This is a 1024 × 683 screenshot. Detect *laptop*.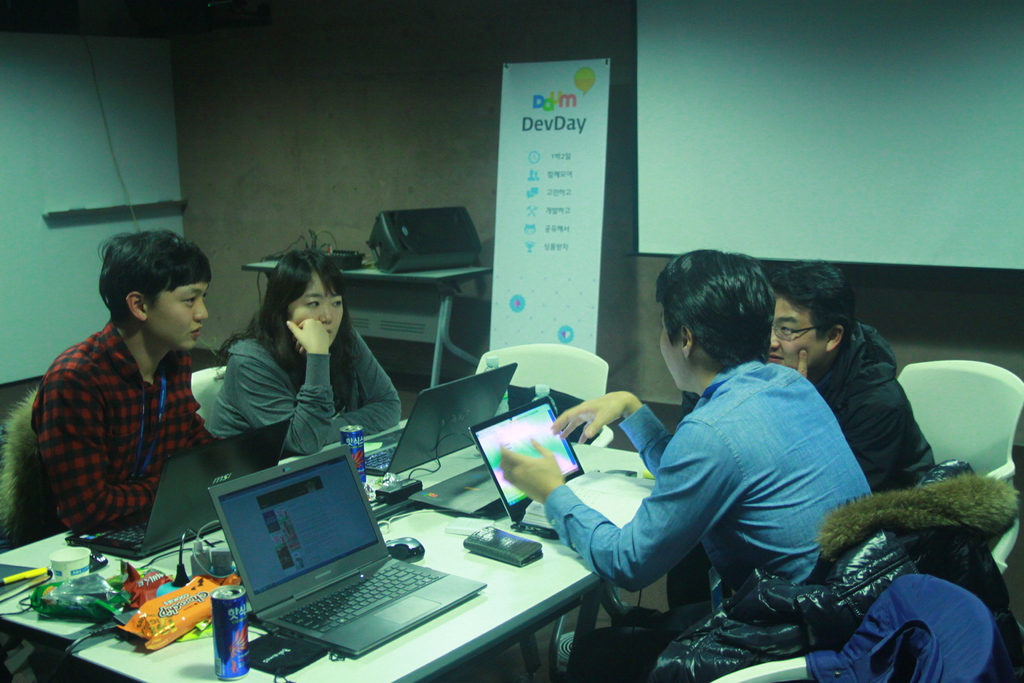
{"x1": 207, "y1": 445, "x2": 488, "y2": 661}.
